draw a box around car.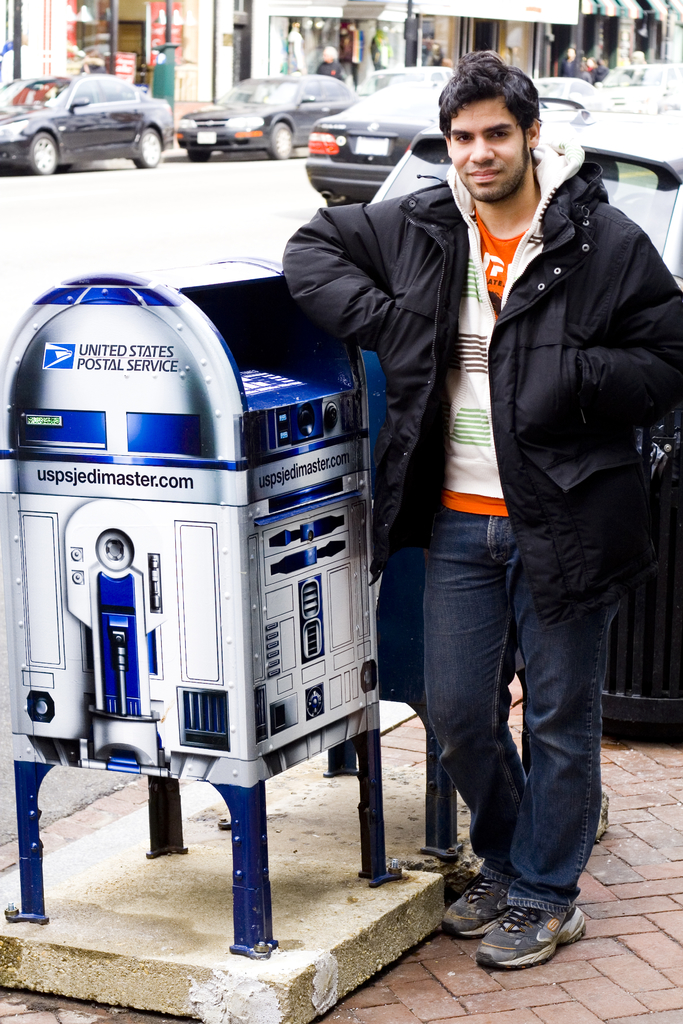
370 108 682 279.
